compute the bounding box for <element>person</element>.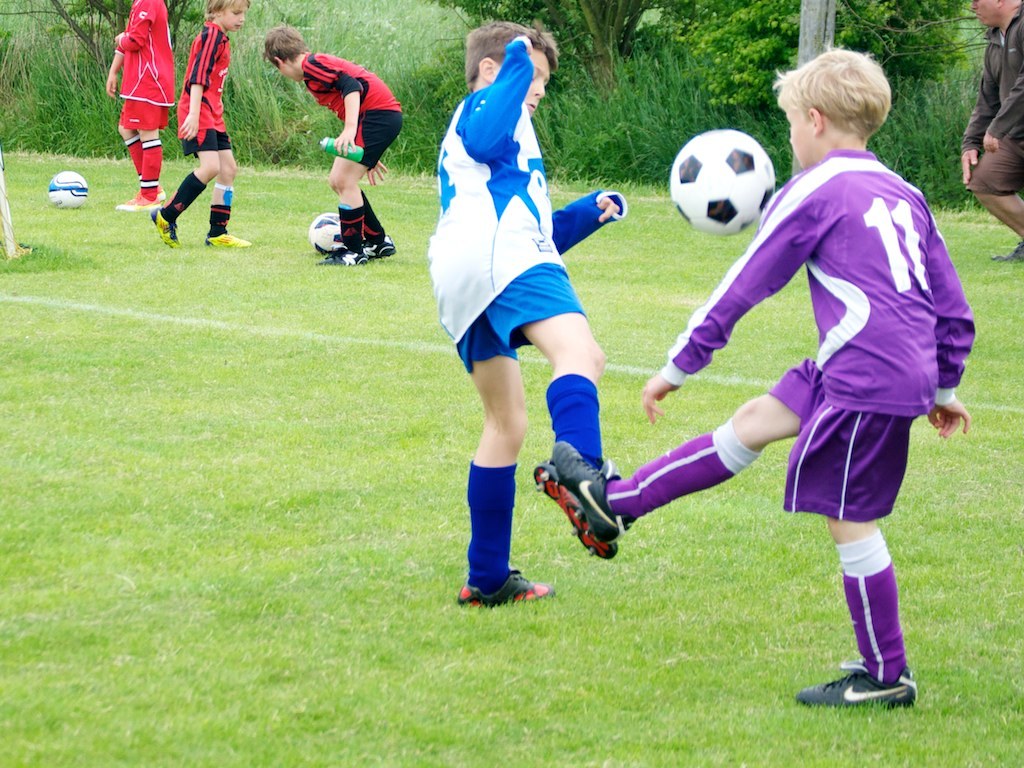
(958, 0, 1023, 259).
